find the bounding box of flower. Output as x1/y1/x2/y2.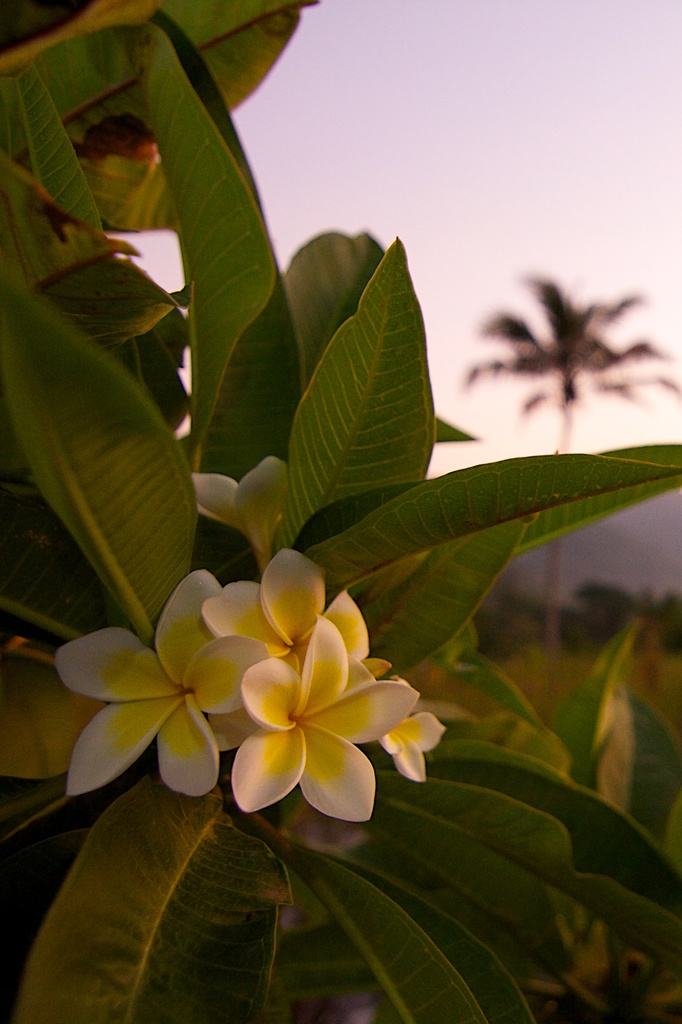
77/556/434/840.
